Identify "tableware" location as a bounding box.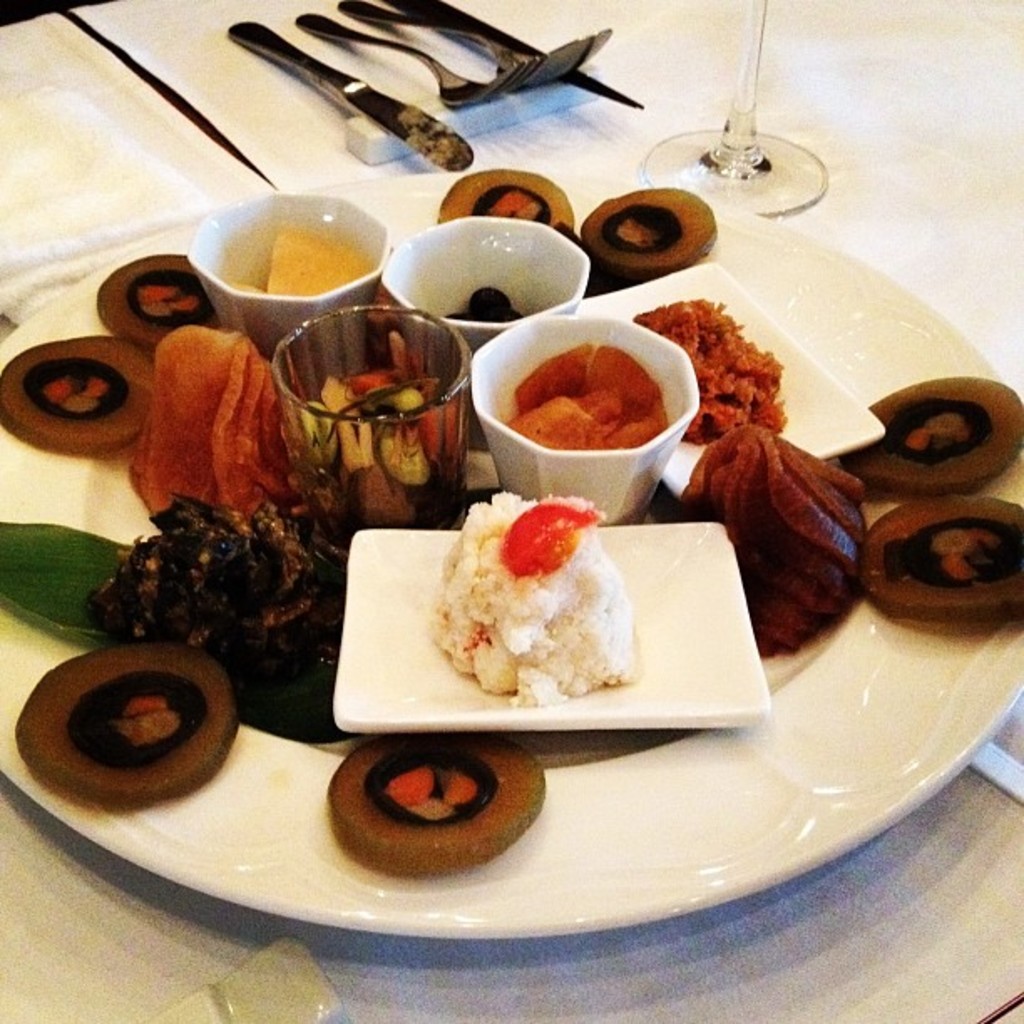
select_region(345, 0, 550, 97).
